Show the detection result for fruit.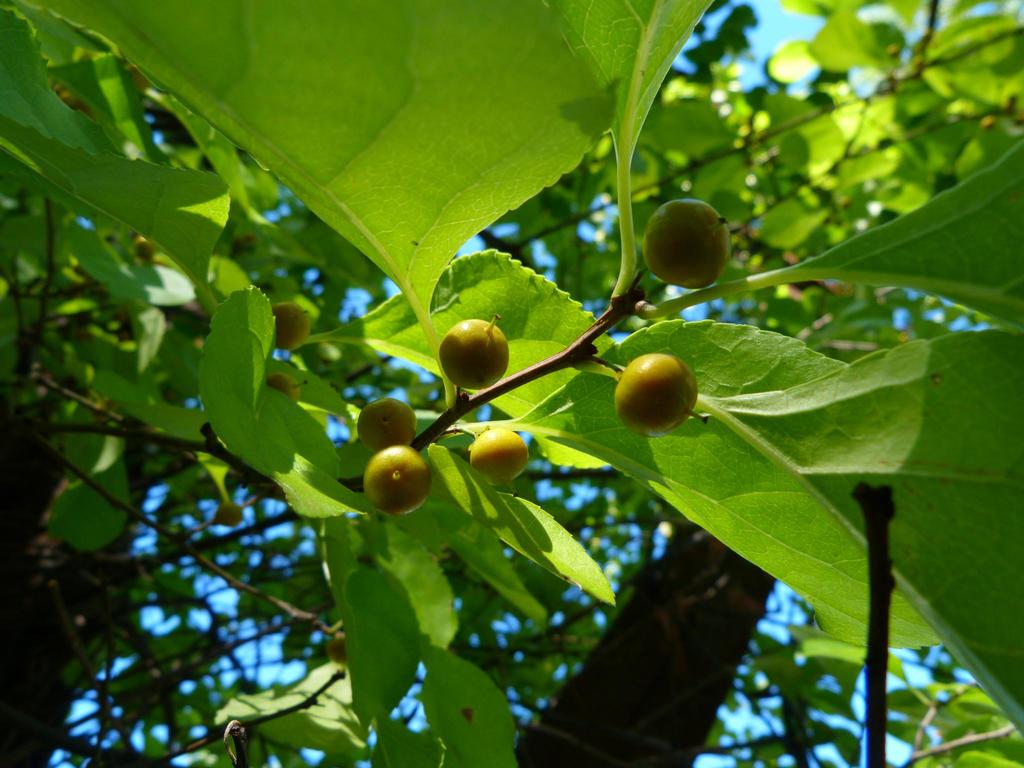
{"left": 641, "top": 197, "right": 733, "bottom": 288}.
